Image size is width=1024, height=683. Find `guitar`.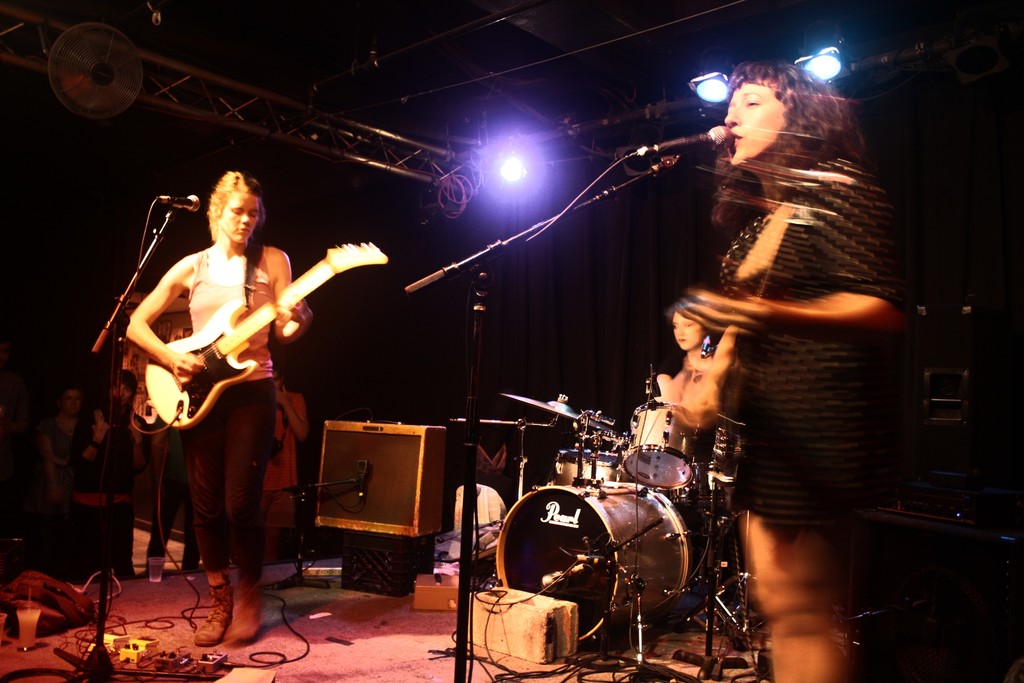
box=[669, 201, 793, 431].
